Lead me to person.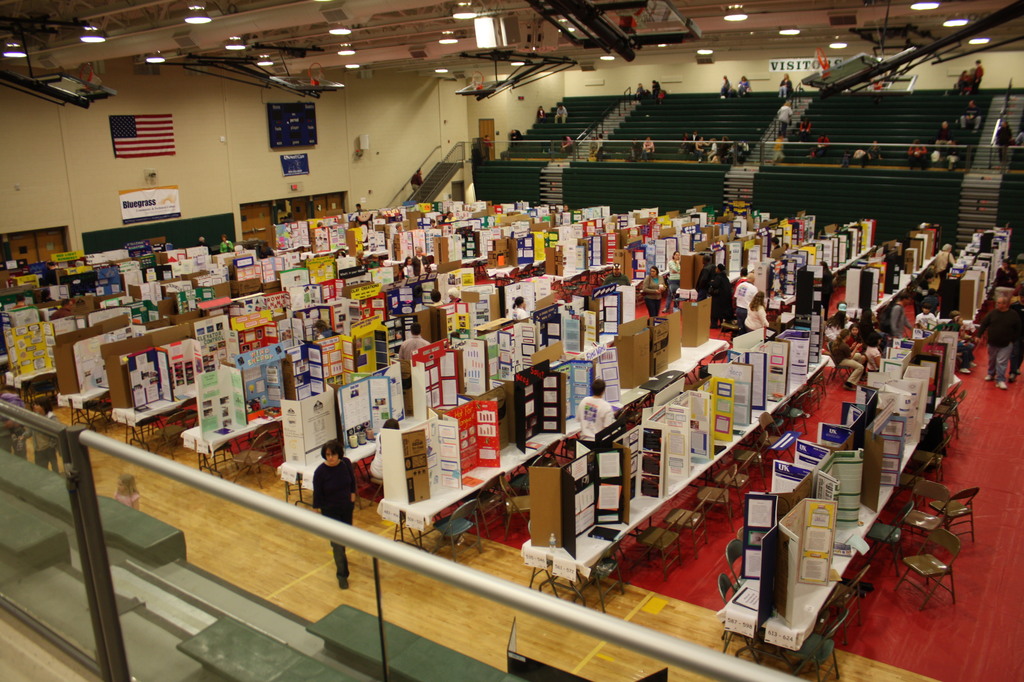
Lead to 507 131 528 145.
